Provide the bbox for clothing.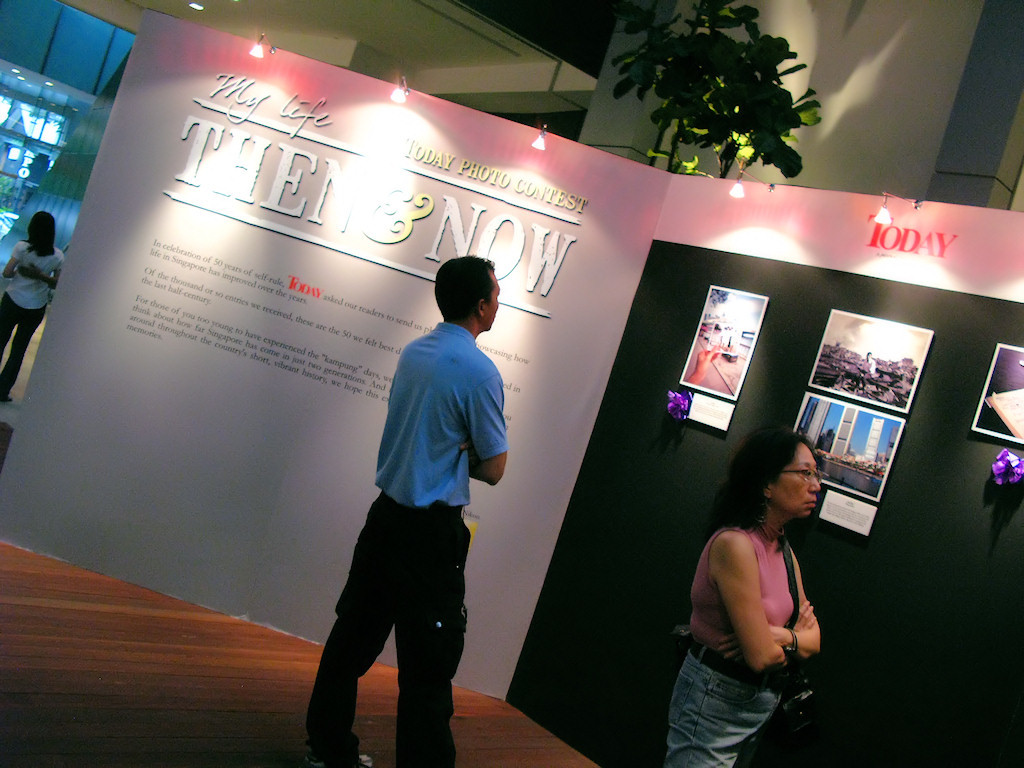
[664,523,800,767].
